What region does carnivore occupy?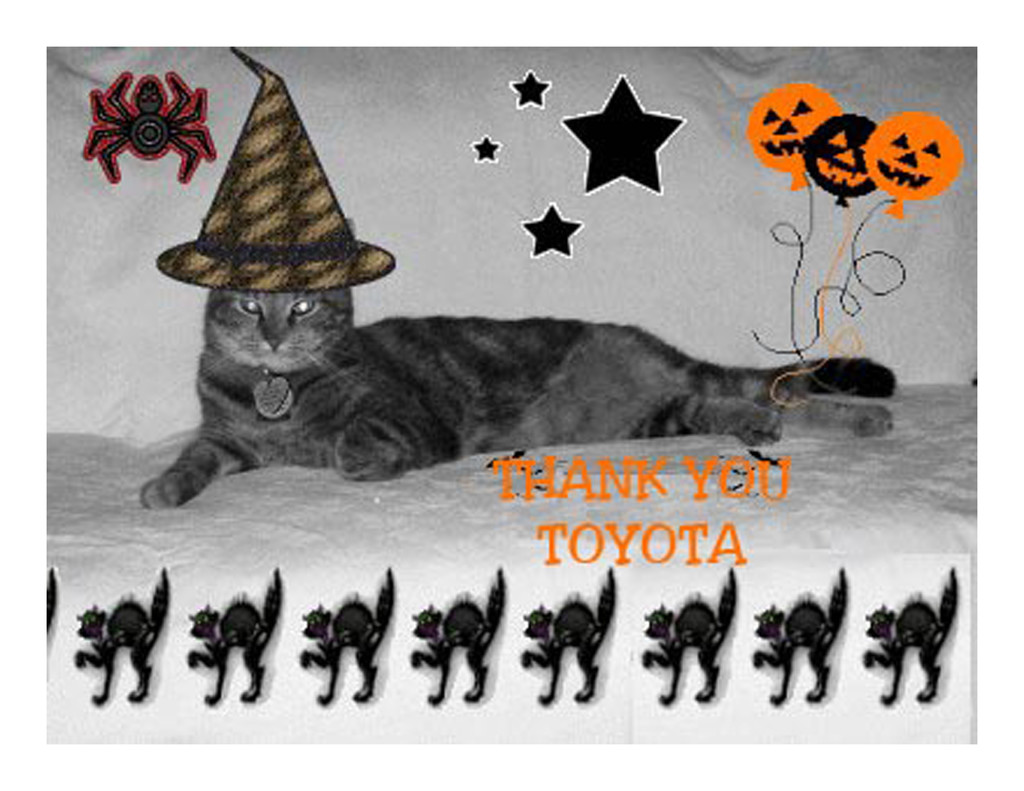
(x1=160, y1=227, x2=876, y2=491).
